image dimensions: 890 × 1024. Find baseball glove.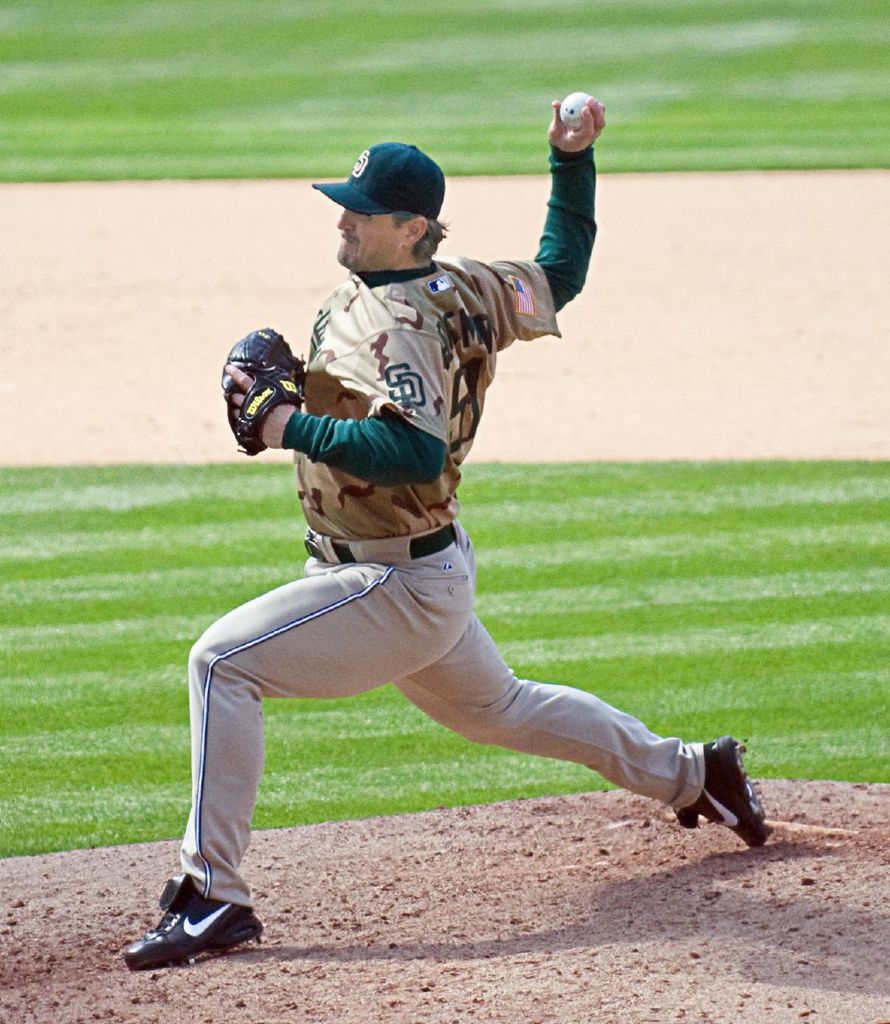
(210, 323, 297, 450).
